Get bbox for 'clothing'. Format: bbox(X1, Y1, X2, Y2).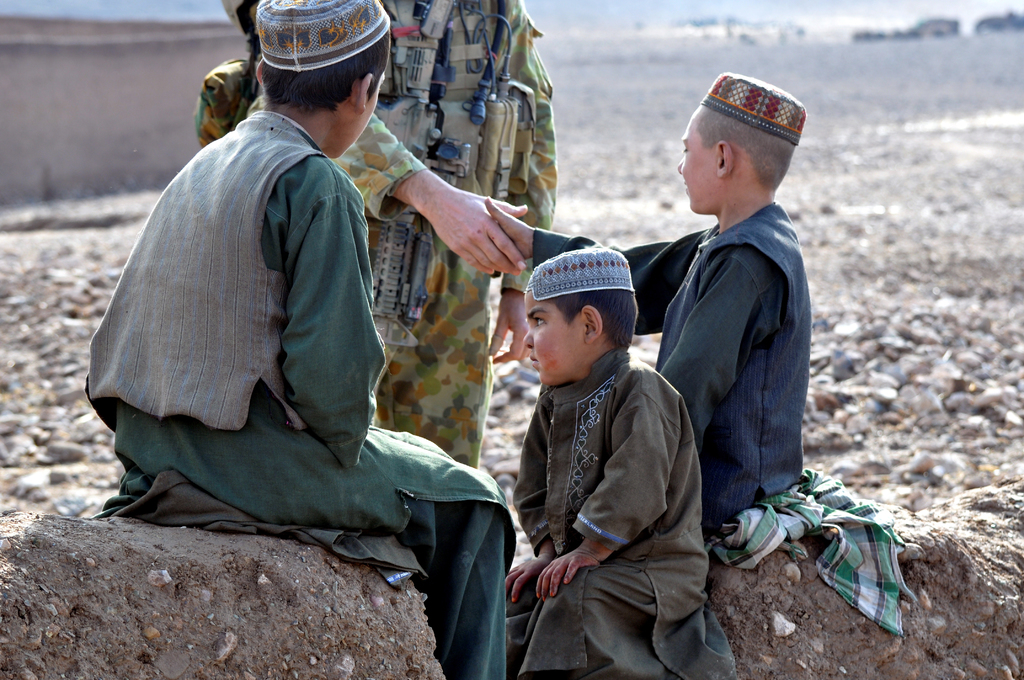
bbox(535, 206, 801, 525).
